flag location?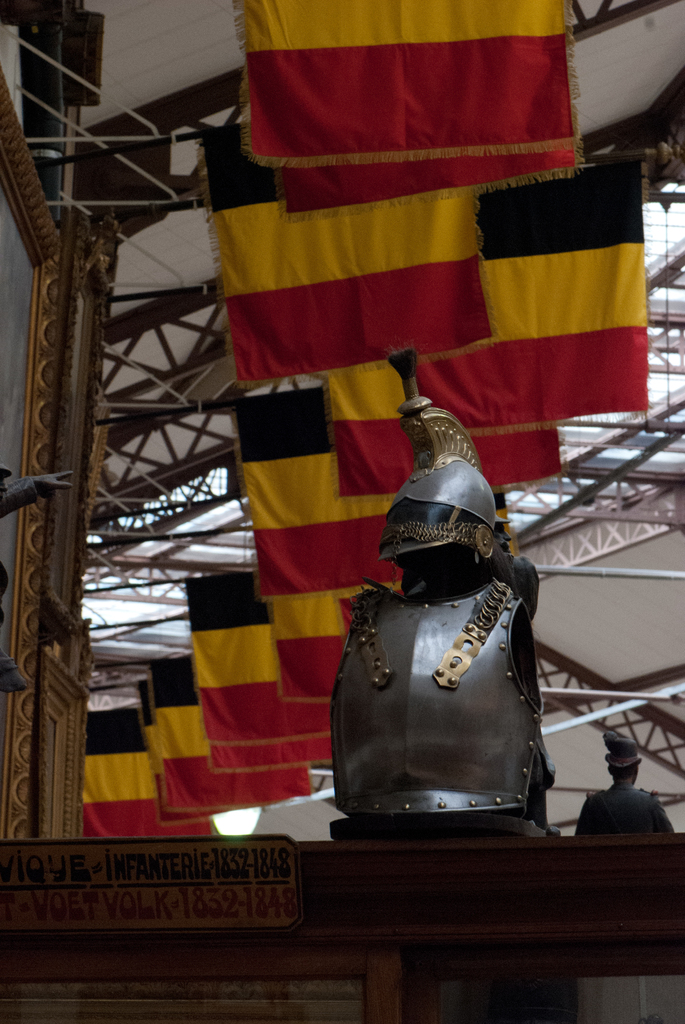
<region>313, 156, 654, 444</region>
